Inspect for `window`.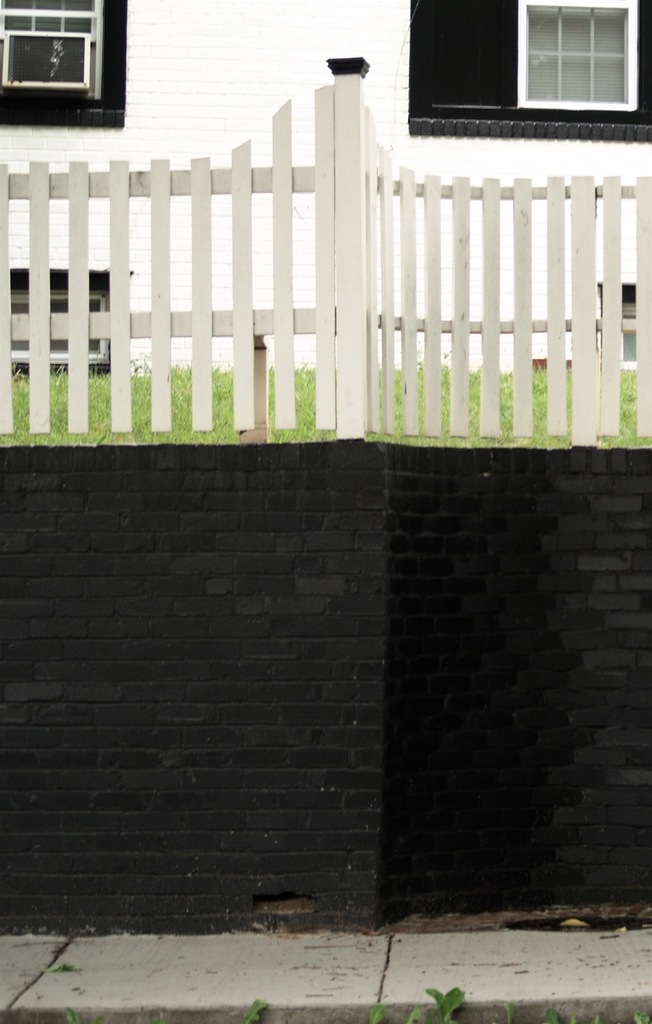
Inspection: [left=0, top=274, right=116, bottom=367].
